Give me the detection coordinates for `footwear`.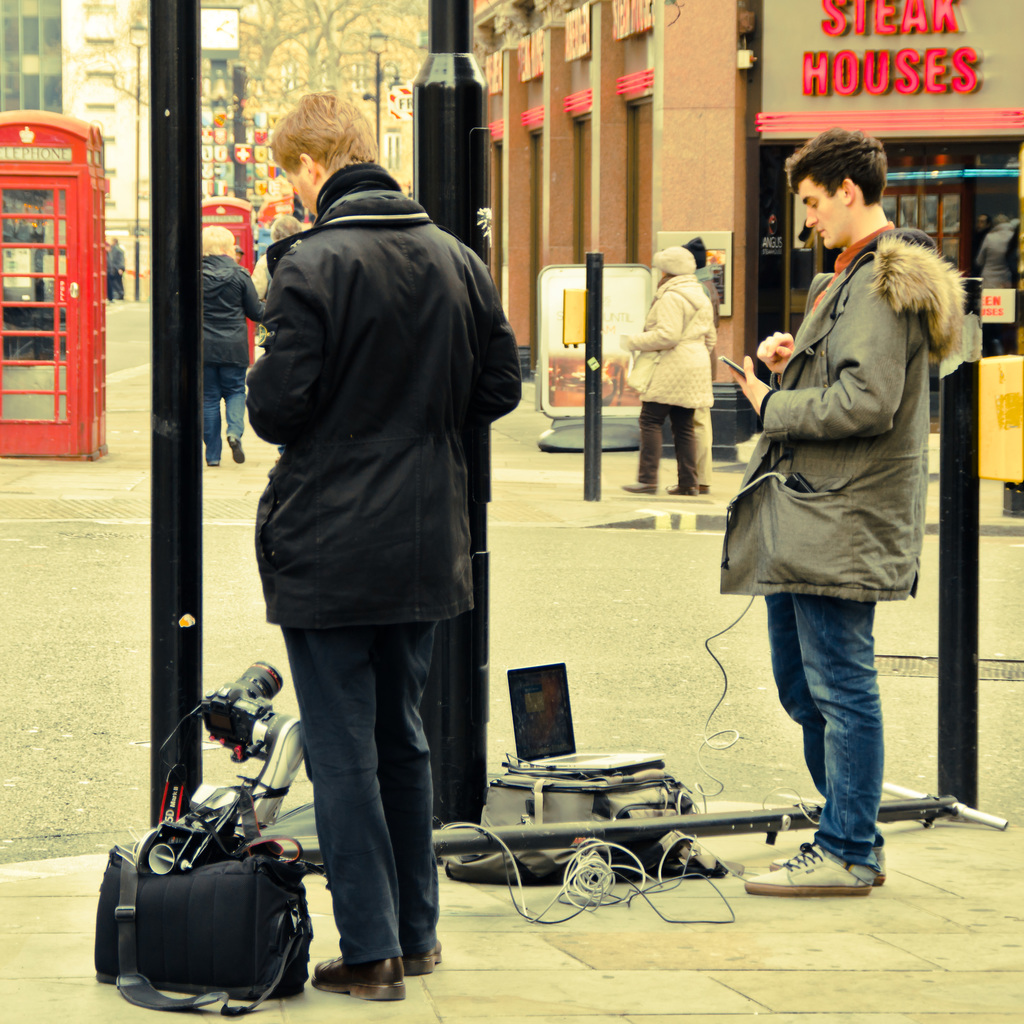
665/484/695/496.
